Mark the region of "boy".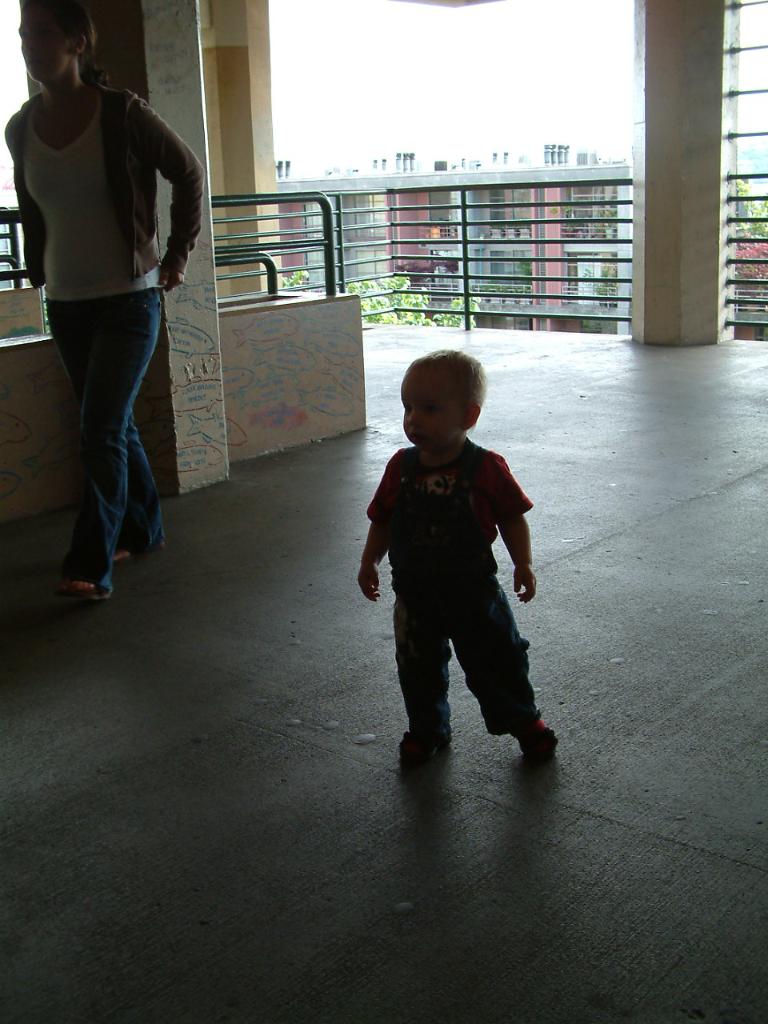
Region: (x1=350, y1=358, x2=563, y2=786).
